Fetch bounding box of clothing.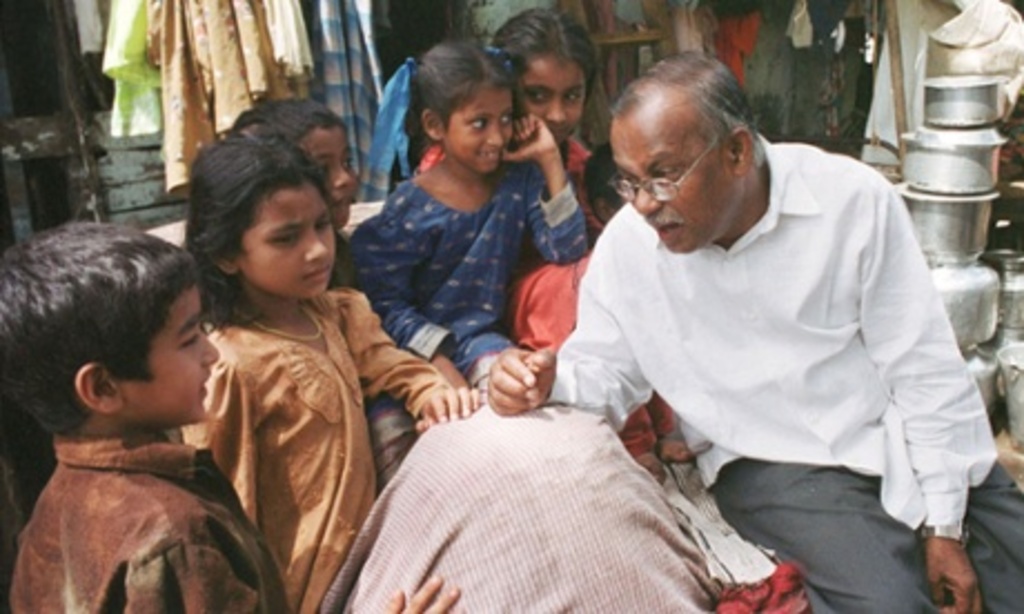
Bbox: pyautogui.locateOnScreen(169, 225, 423, 598).
